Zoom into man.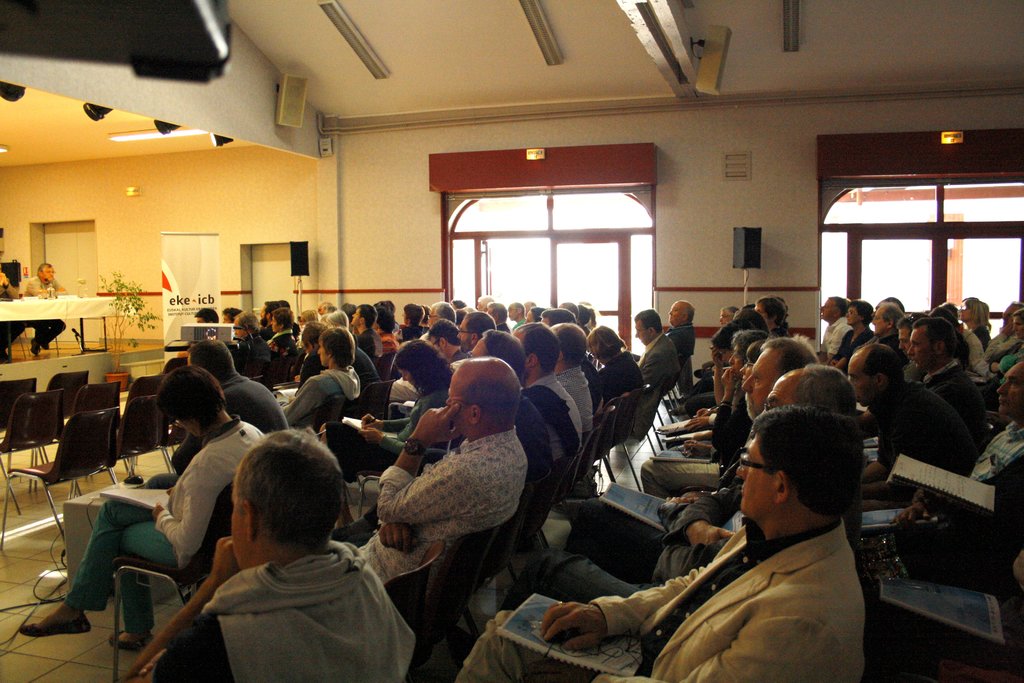
Zoom target: rect(490, 302, 509, 329).
